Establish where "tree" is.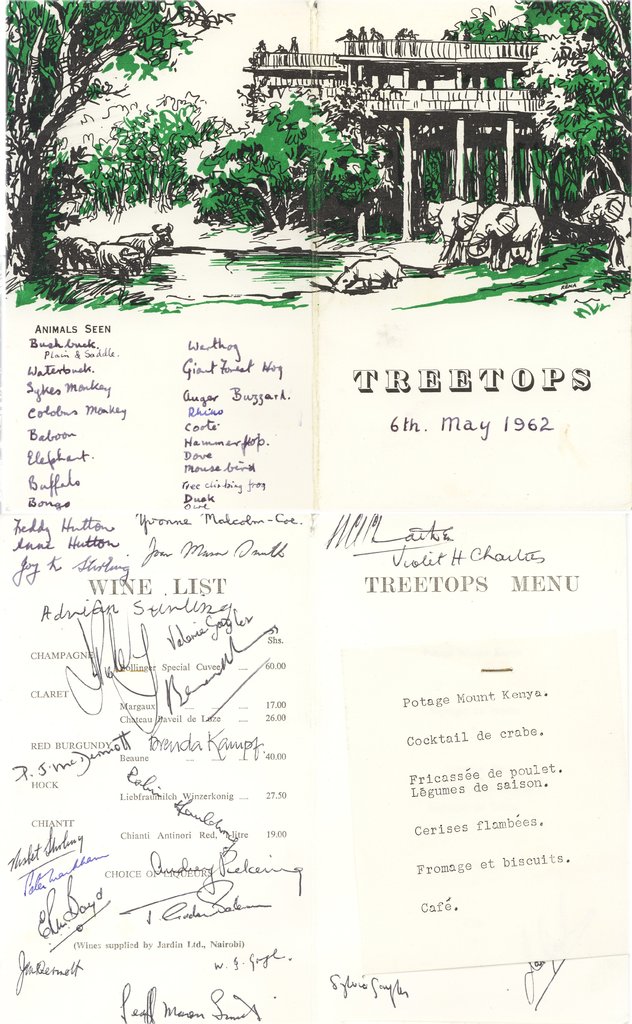
Established at 449, 1, 631, 323.
